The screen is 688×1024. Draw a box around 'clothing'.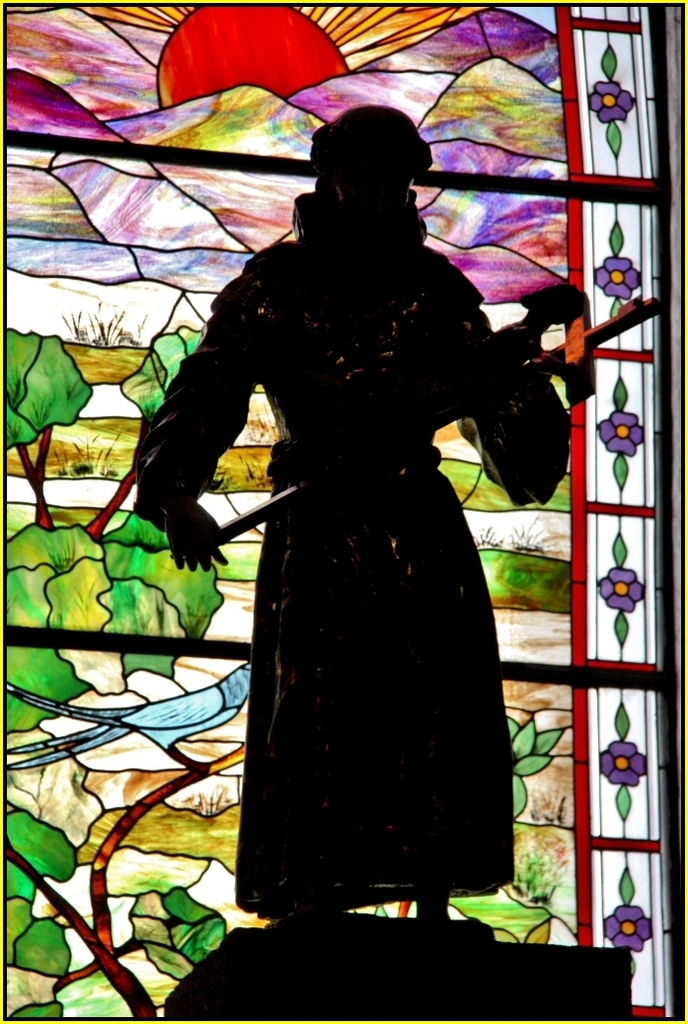
box=[164, 196, 541, 867].
